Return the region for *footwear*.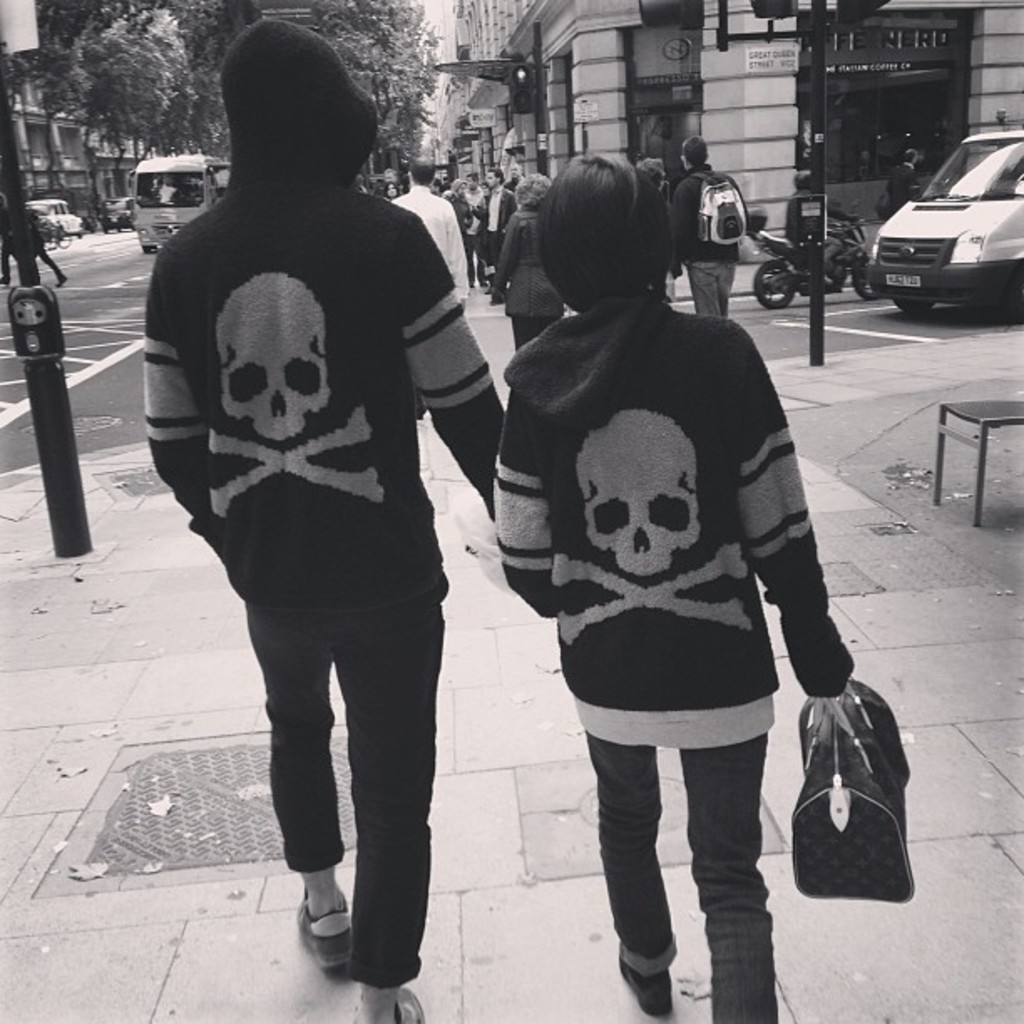
55 273 69 288.
